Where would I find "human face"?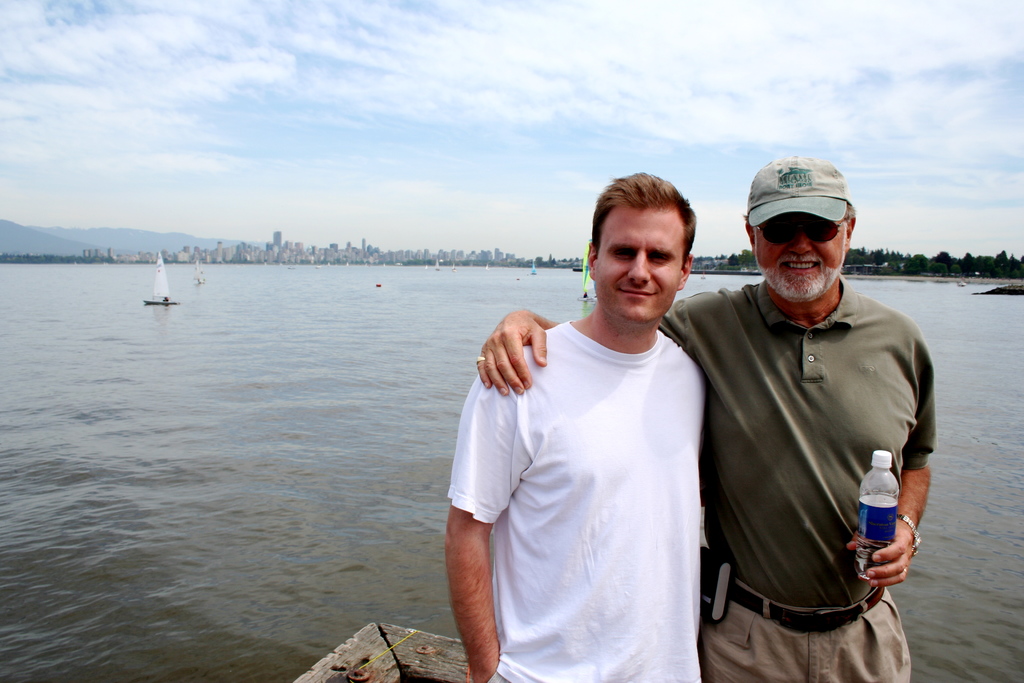
At {"x1": 754, "y1": 211, "x2": 845, "y2": 295}.
